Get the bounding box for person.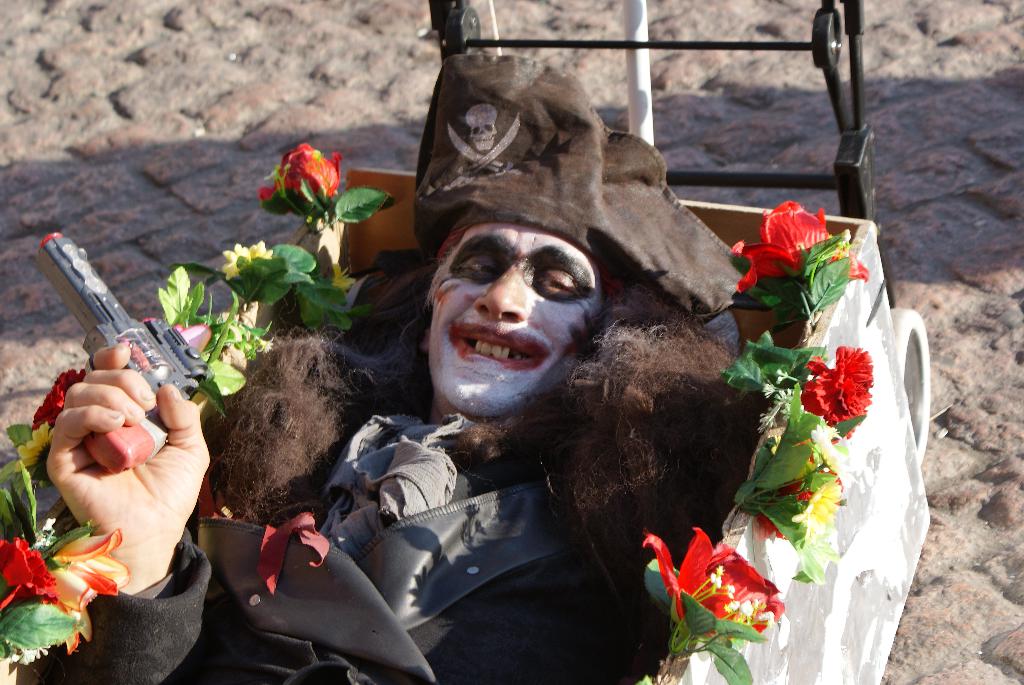
select_region(45, 222, 713, 684).
